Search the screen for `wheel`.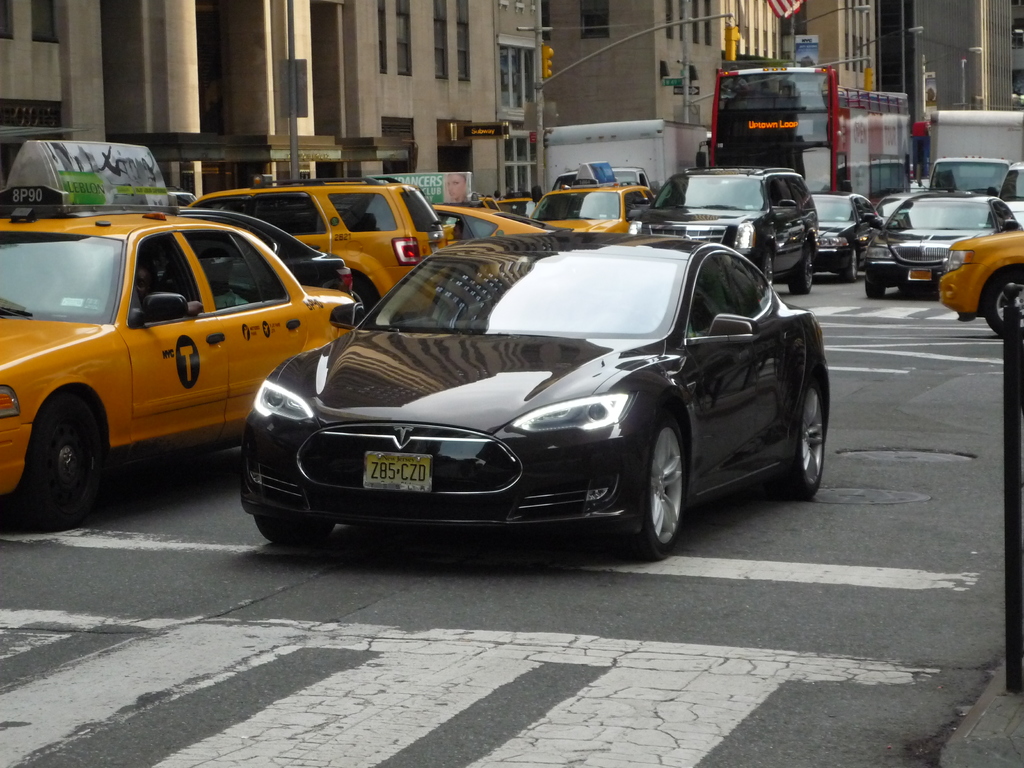
Found at Rect(22, 394, 102, 527).
